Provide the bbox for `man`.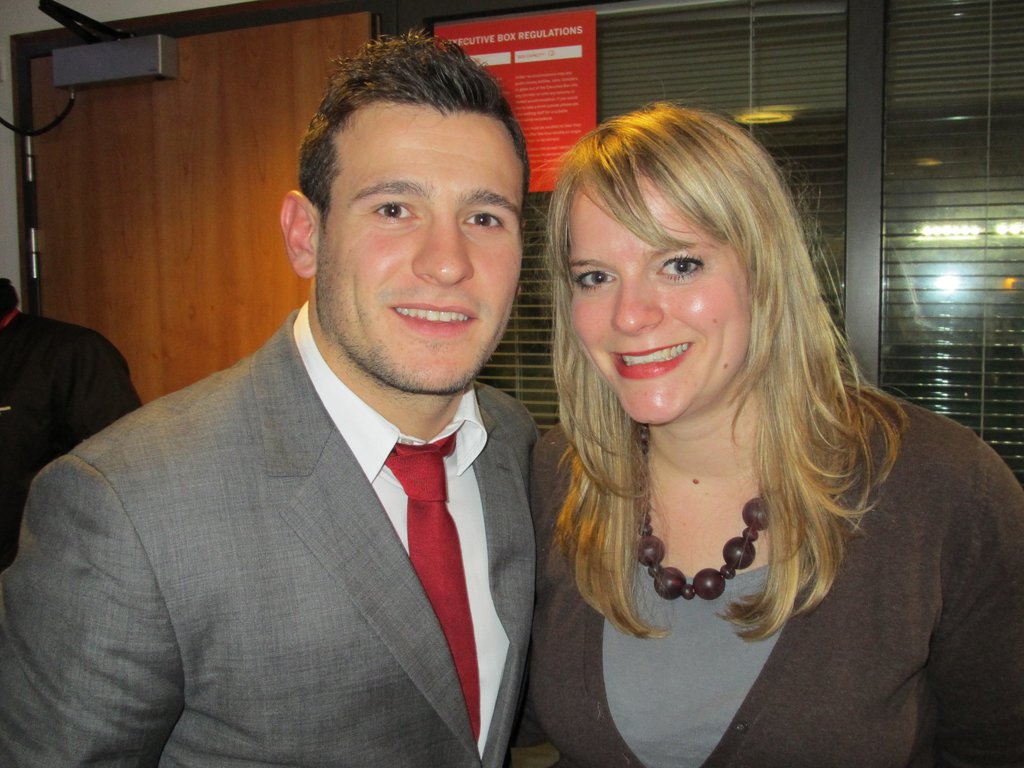
<bbox>0, 273, 147, 564</bbox>.
